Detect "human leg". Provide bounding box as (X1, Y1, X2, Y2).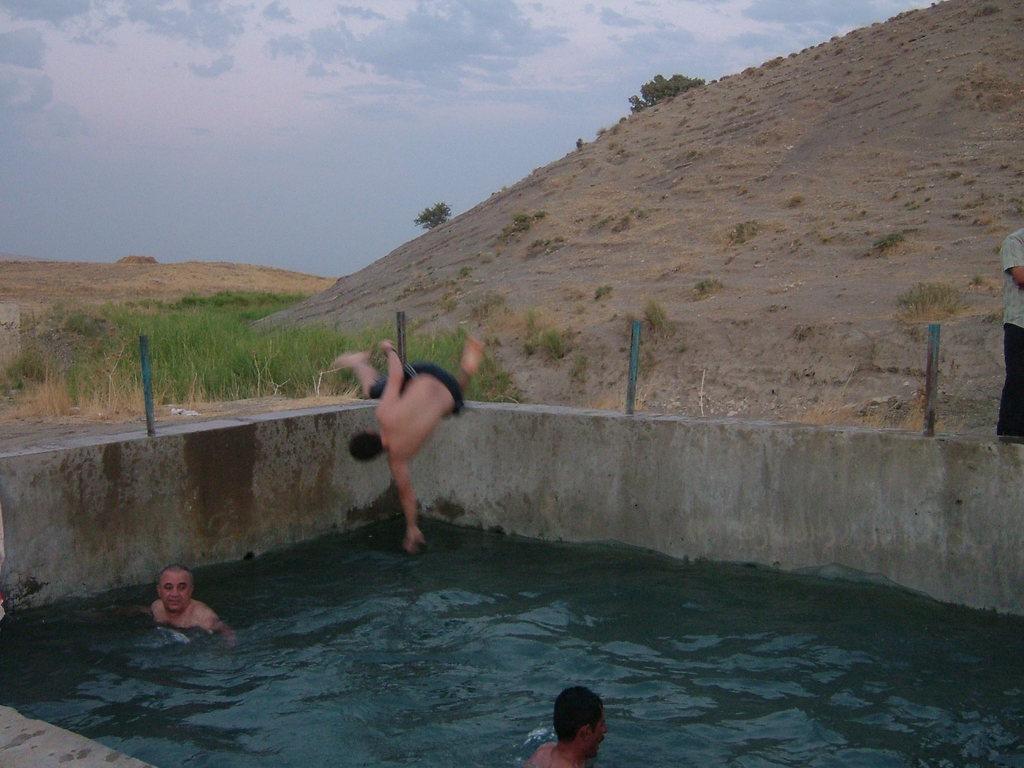
(335, 356, 413, 384).
